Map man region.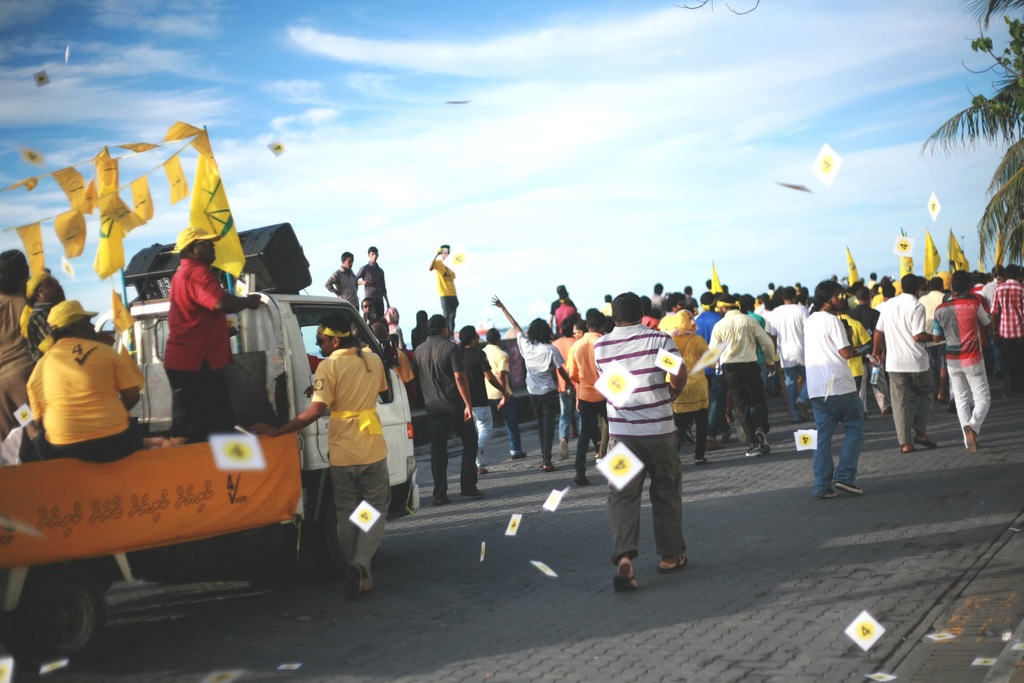
Mapped to pyautogui.locateOnScreen(360, 294, 387, 352).
